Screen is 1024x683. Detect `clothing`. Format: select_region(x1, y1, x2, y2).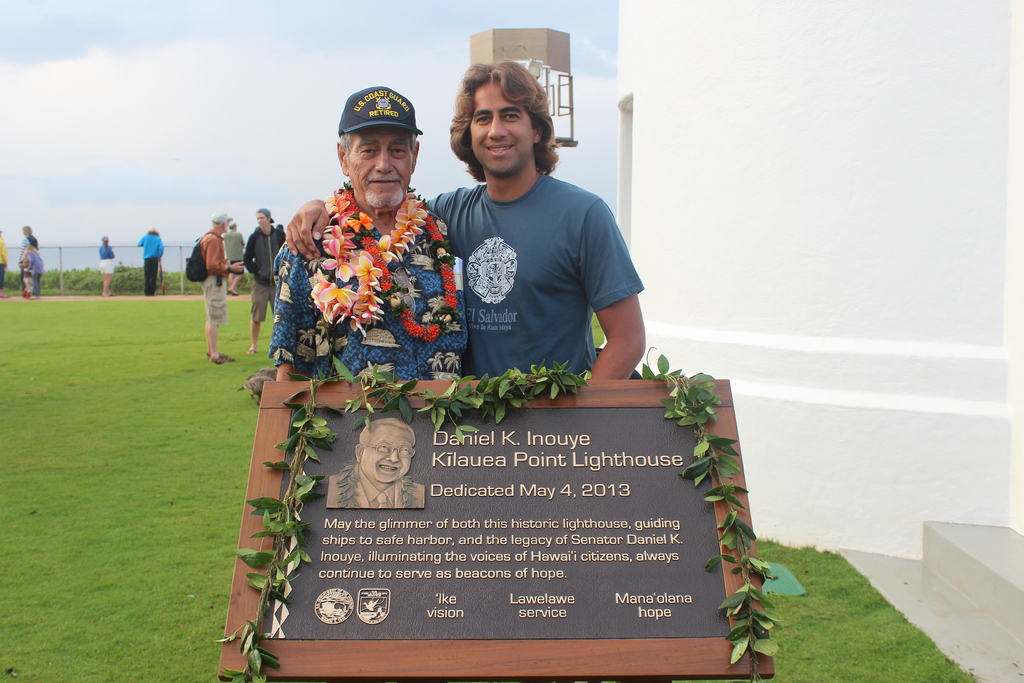
select_region(221, 220, 250, 285).
